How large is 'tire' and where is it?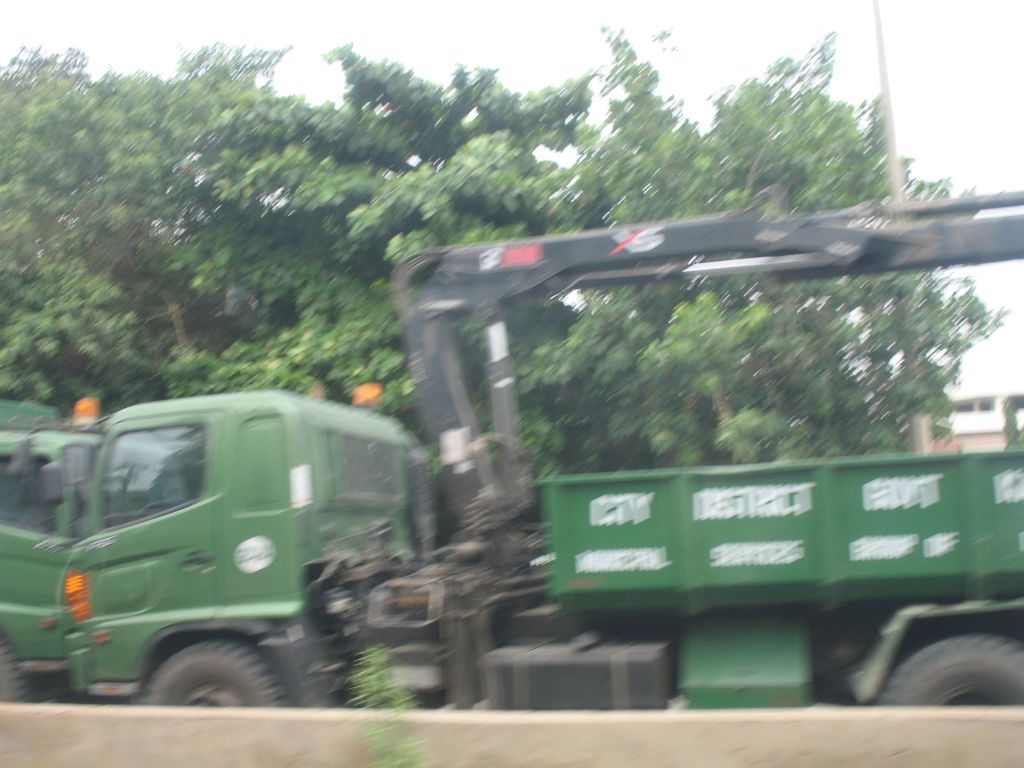
Bounding box: box(0, 618, 24, 703).
